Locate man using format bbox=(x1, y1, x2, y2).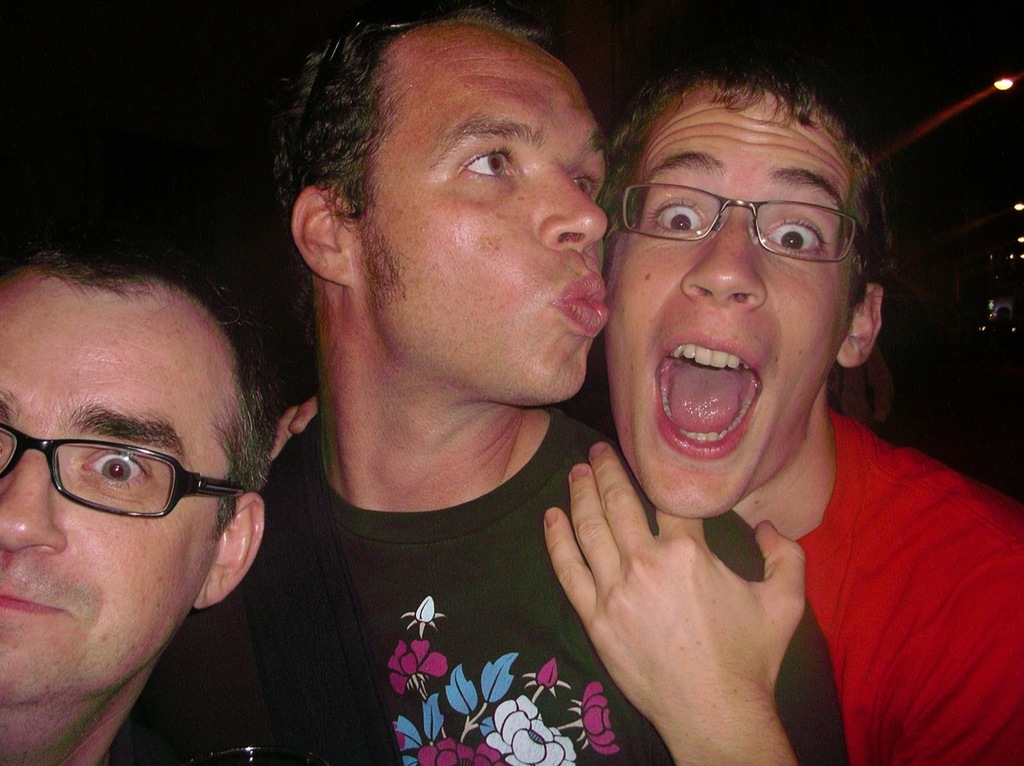
bbox=(536, 45, 1023, 765).
